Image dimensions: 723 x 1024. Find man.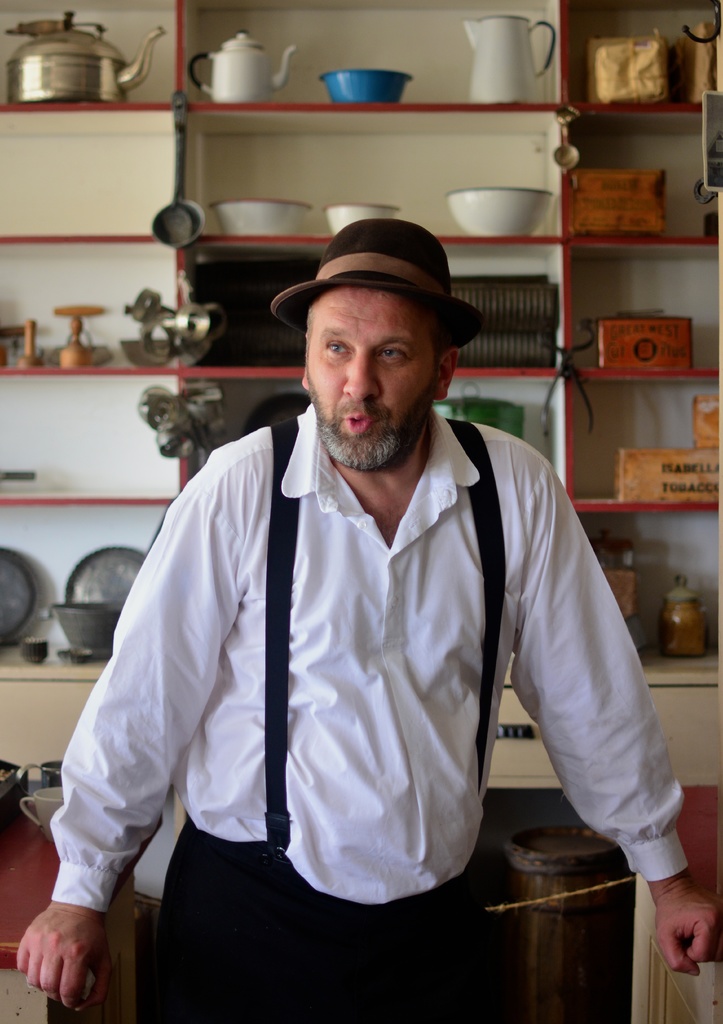
x1=13, y1=218, x2=722, y2=1023.
